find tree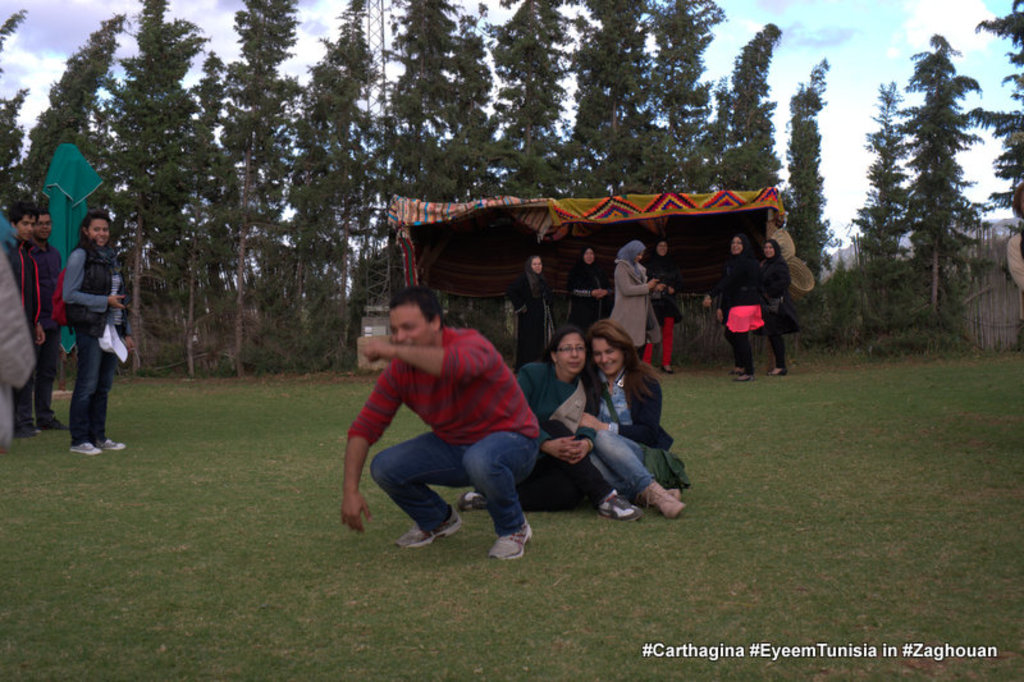
Rect(202, 0, 297, 377)
